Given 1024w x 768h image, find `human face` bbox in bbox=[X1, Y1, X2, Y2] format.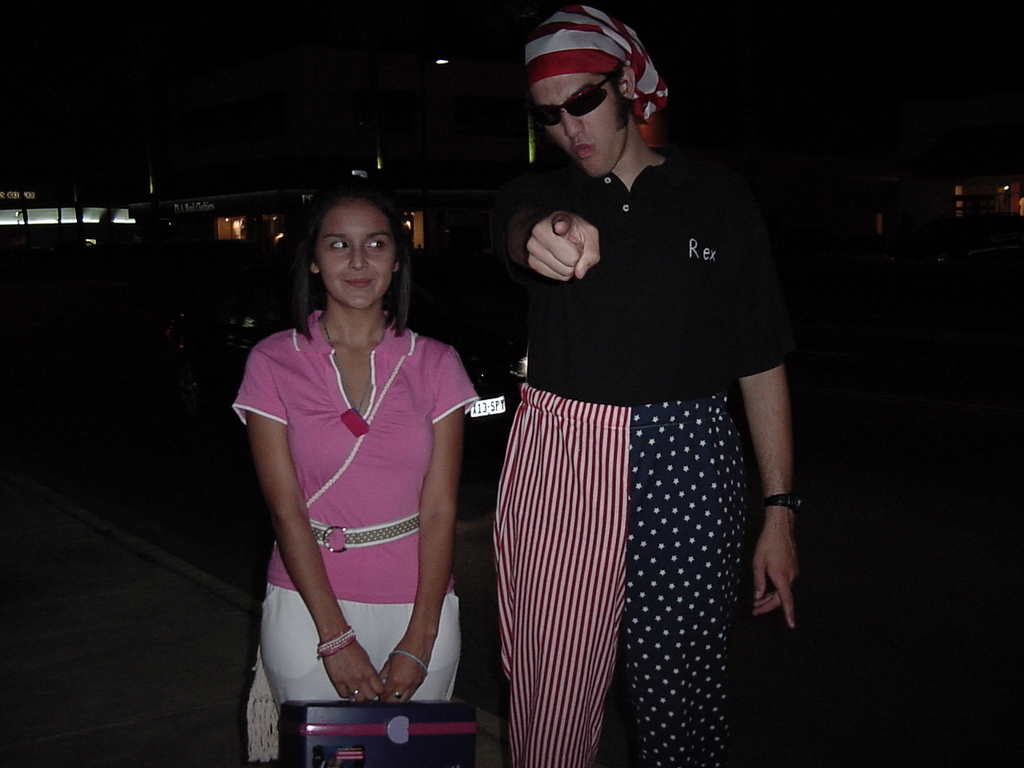
bbox=[307, 192, 400, 312].
